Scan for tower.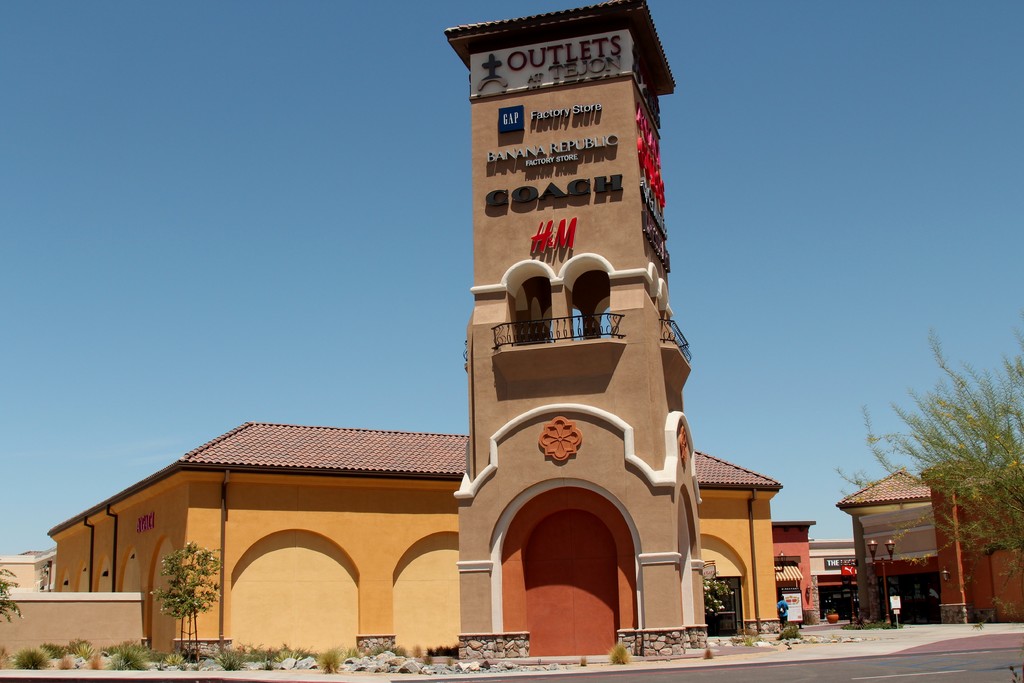
Scan result: left=444, top=0, right=710, bottom=661.
